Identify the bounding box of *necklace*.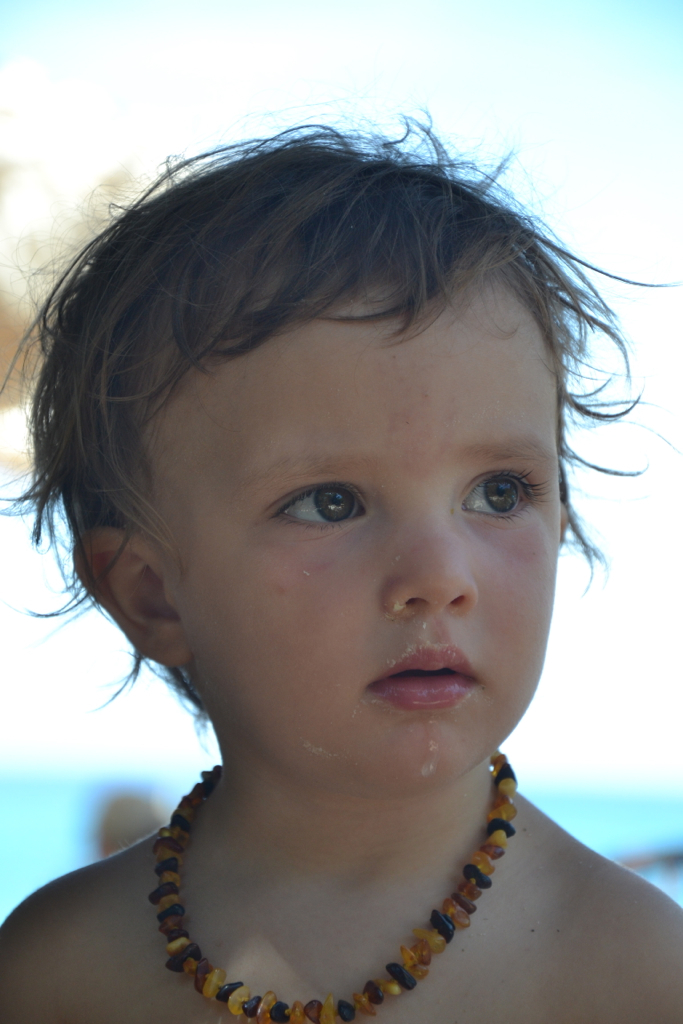
rect(156, 792, 528, 1023).
